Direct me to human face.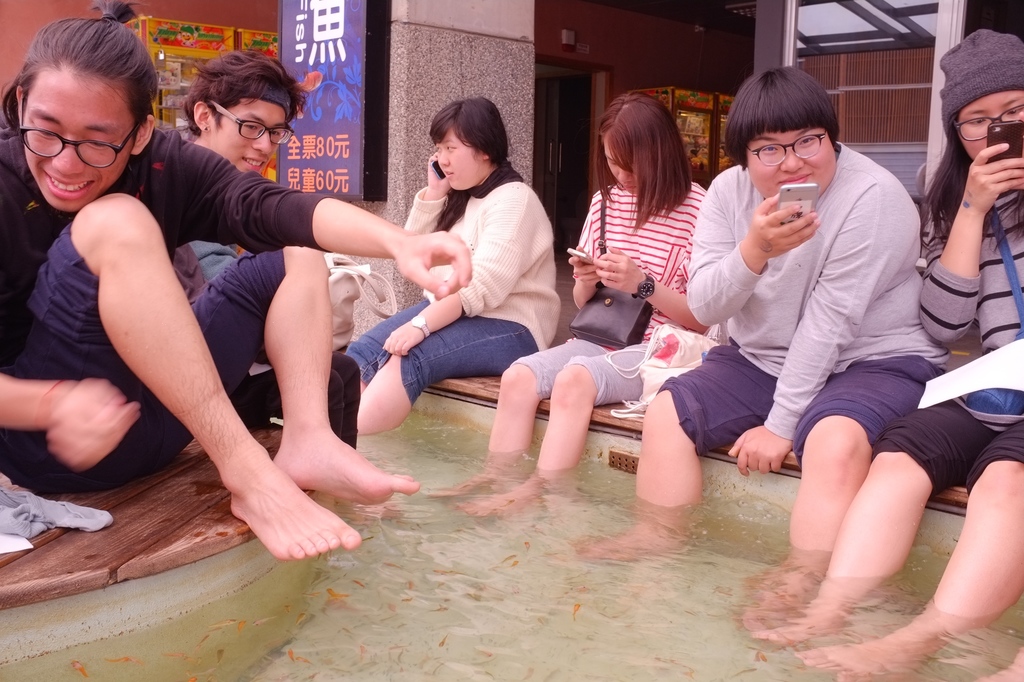
Direction: [x1=212, y1=103, x2=308, y2=174].
